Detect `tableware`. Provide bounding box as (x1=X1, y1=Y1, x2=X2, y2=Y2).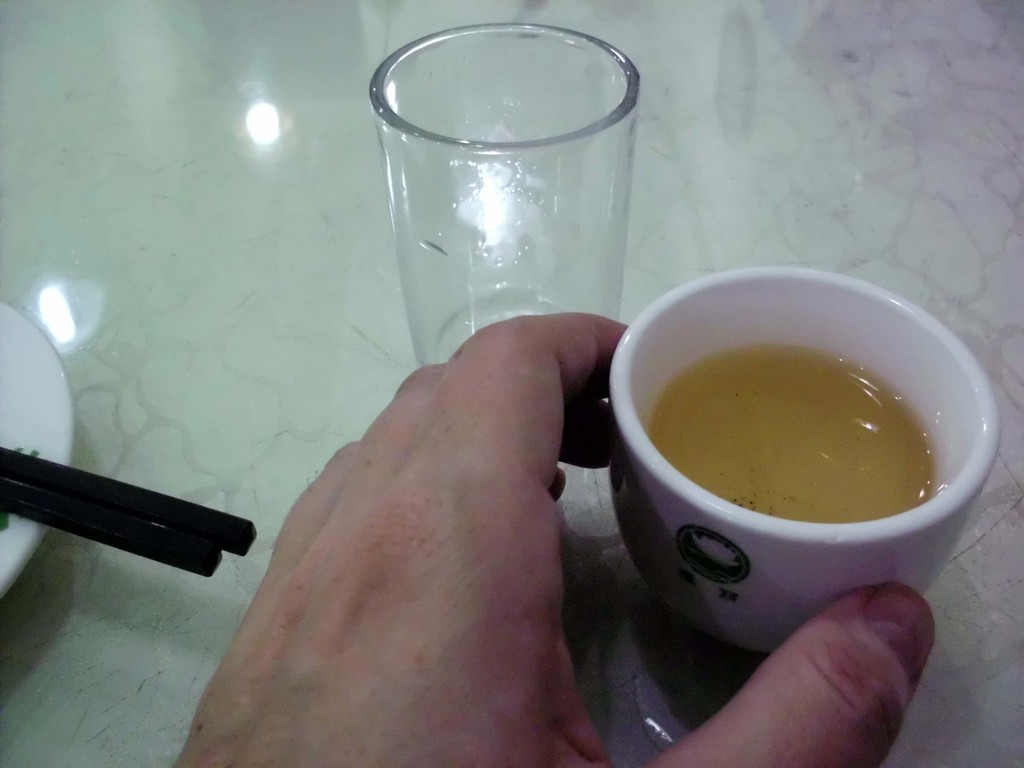
(x1=600, y1=266, x2=1000, y2=657).
